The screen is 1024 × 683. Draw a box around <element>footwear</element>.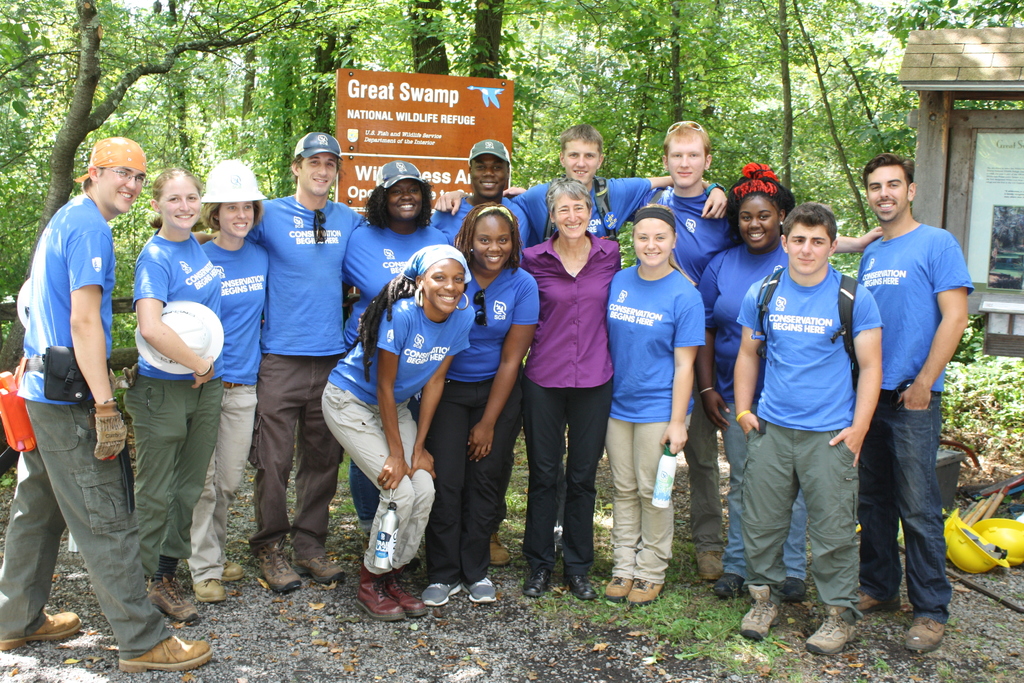
[x1=779, y1=573, x2=812, y2=601].
